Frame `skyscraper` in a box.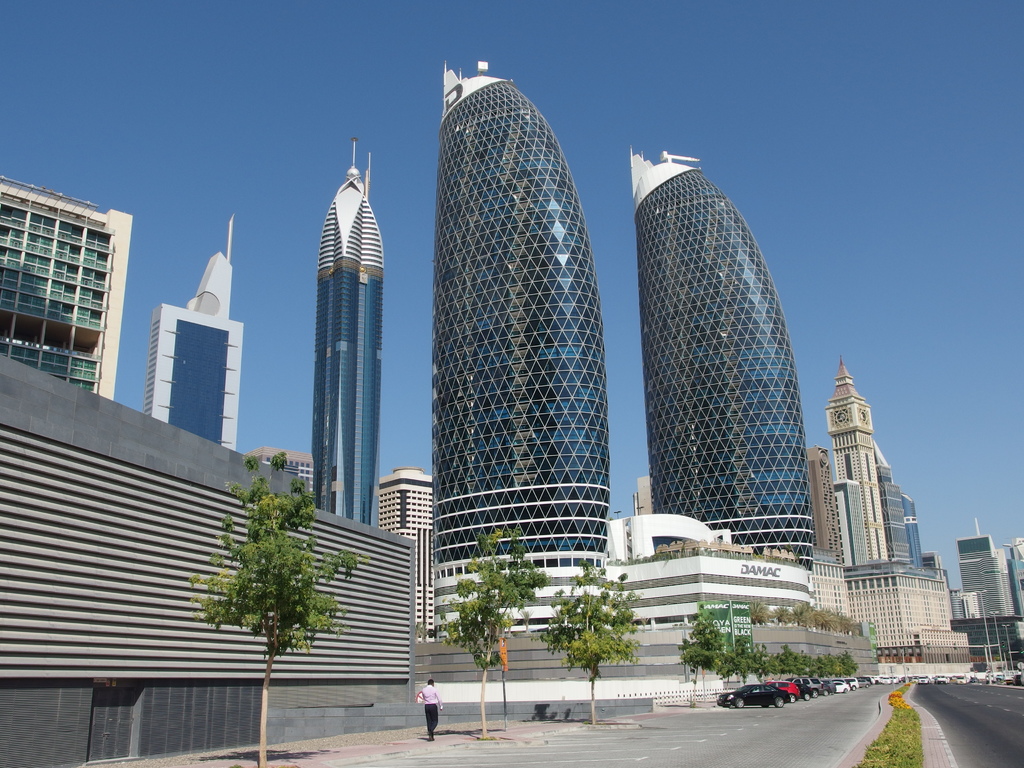
(x1=305, y1=141, x2=389, y2=531).
